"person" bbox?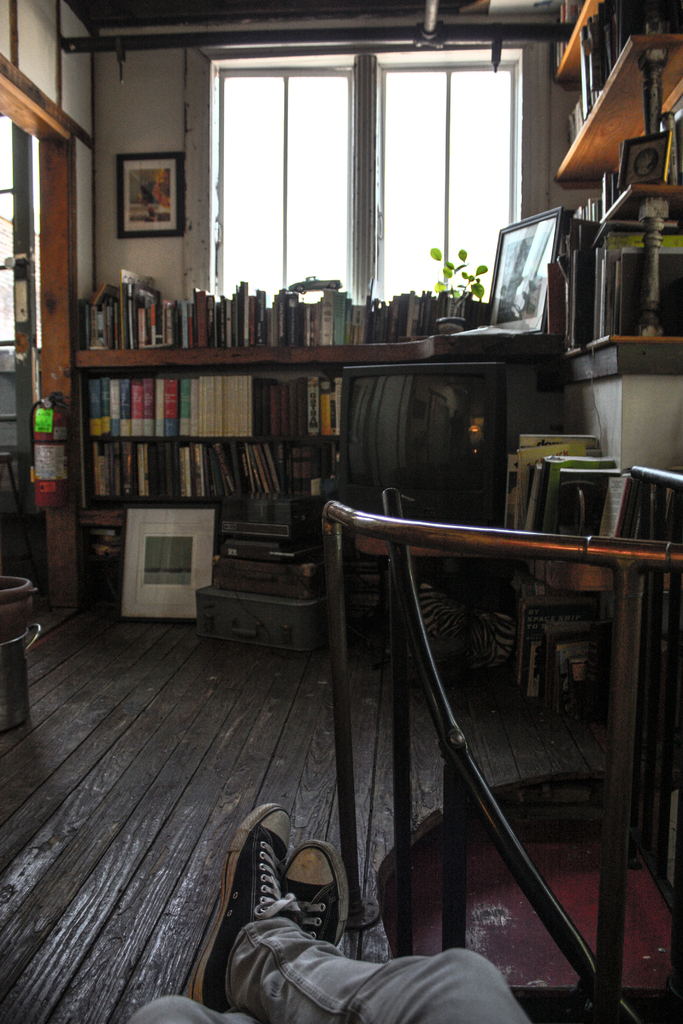
<bbox>195, 785, 521, 1018</bbox>
